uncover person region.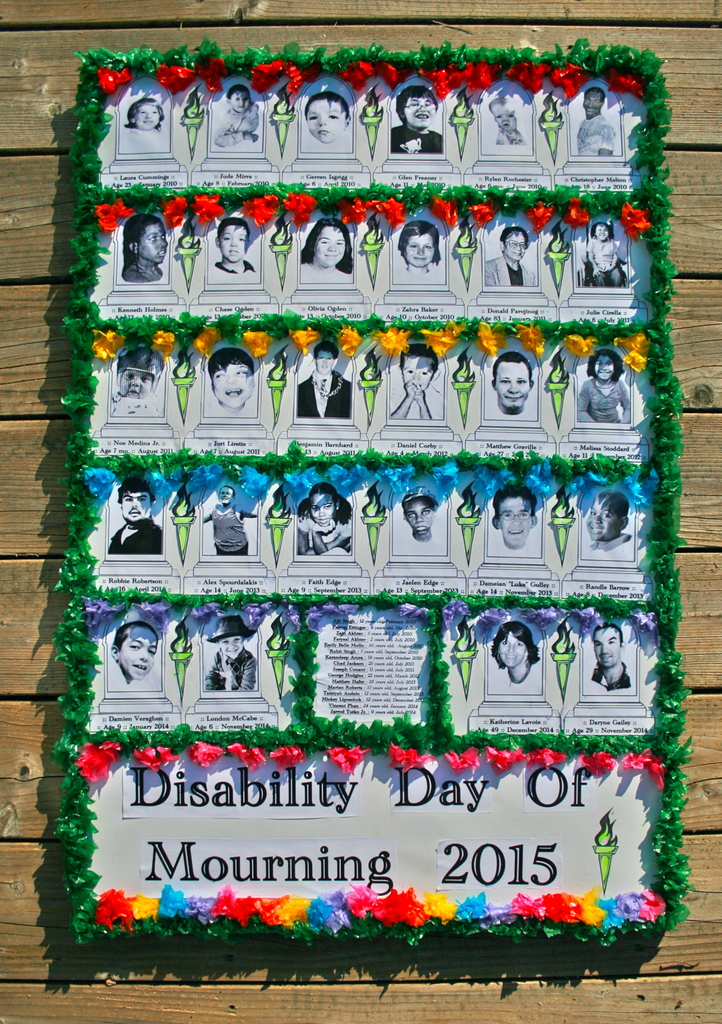
Uncovered: box=[198, 495, 259, 548].
